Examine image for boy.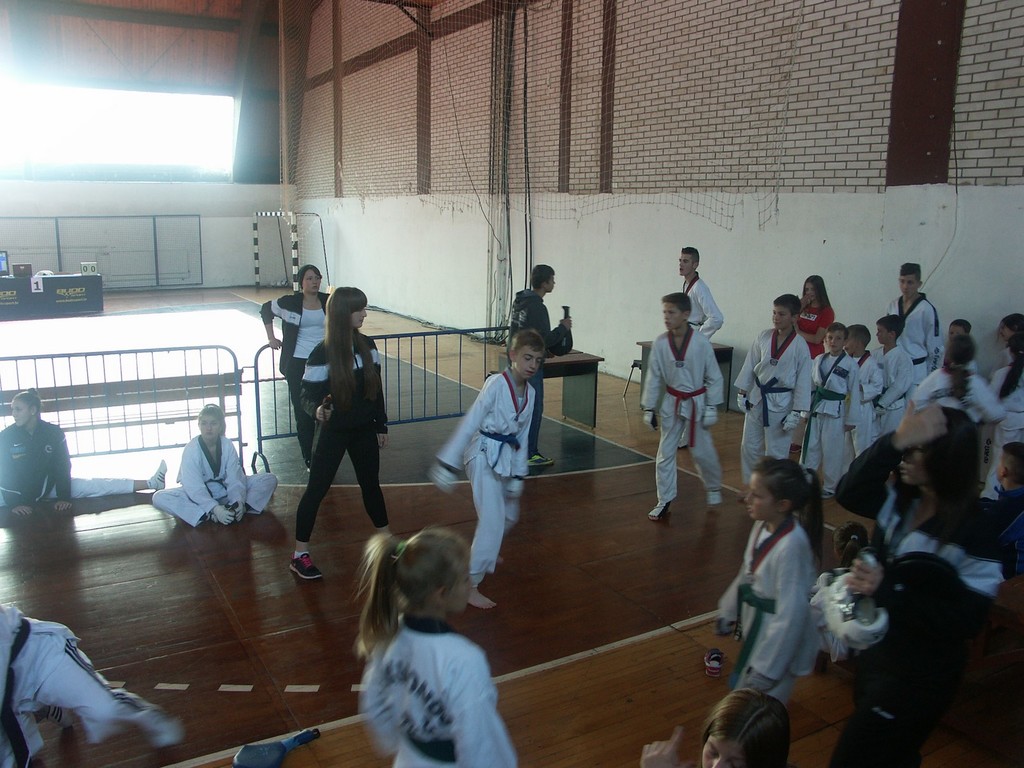
Examination result: [944,319,984,375].
